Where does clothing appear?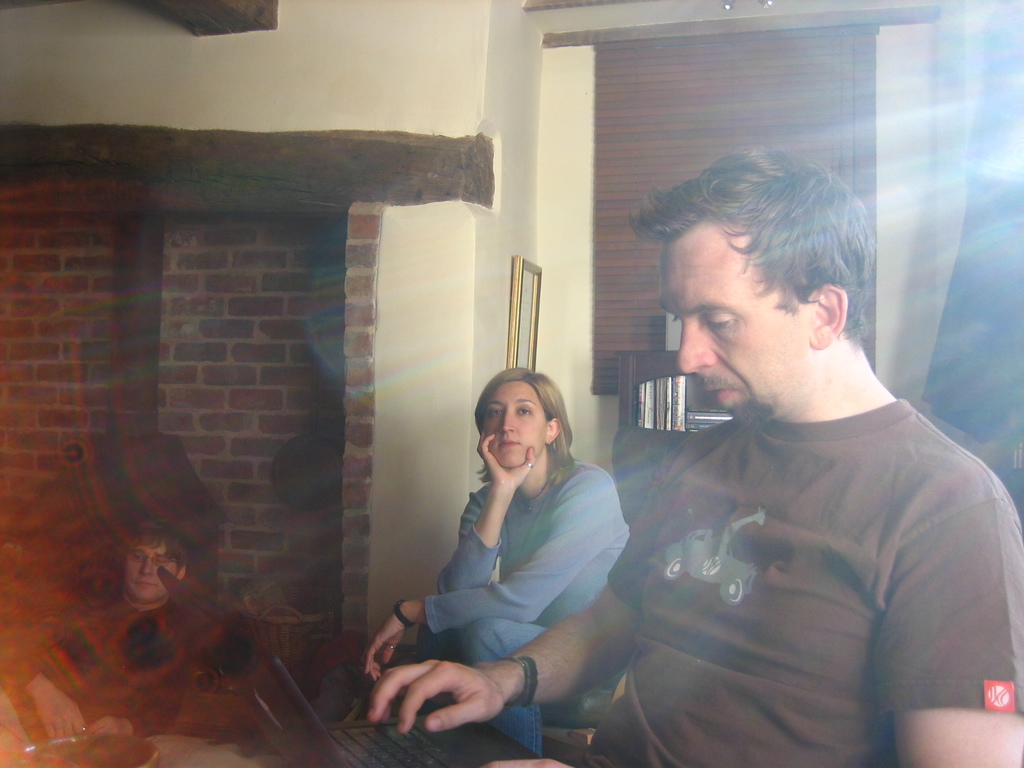
Appears at x1=413 y1=474 x2=636 y2=731.
